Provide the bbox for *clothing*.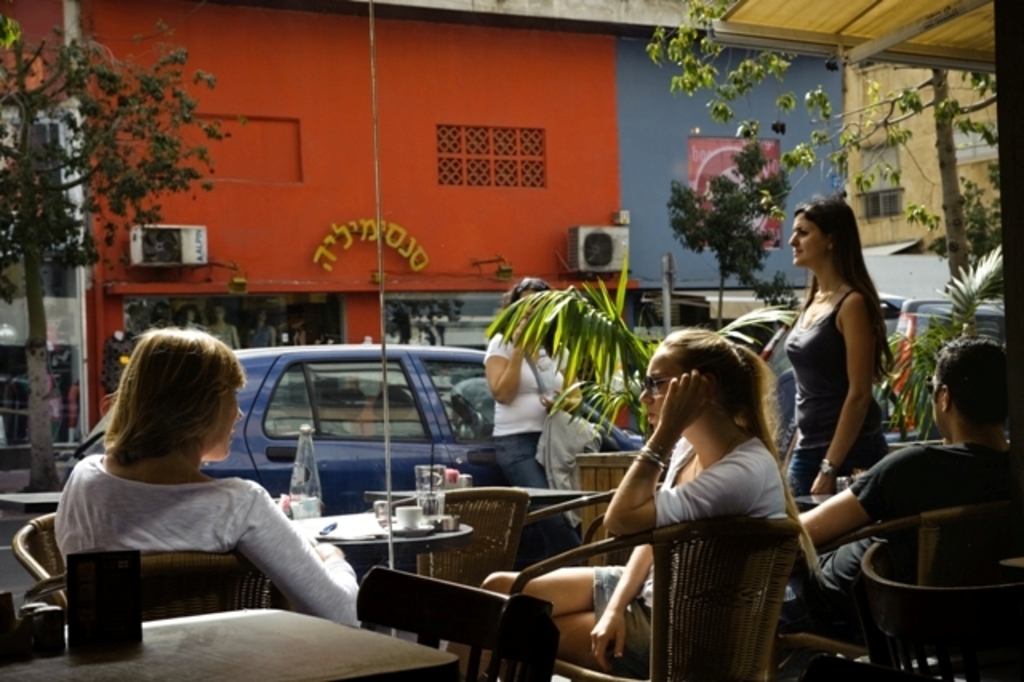
left=46, top=448, right=350, bottom=632.
